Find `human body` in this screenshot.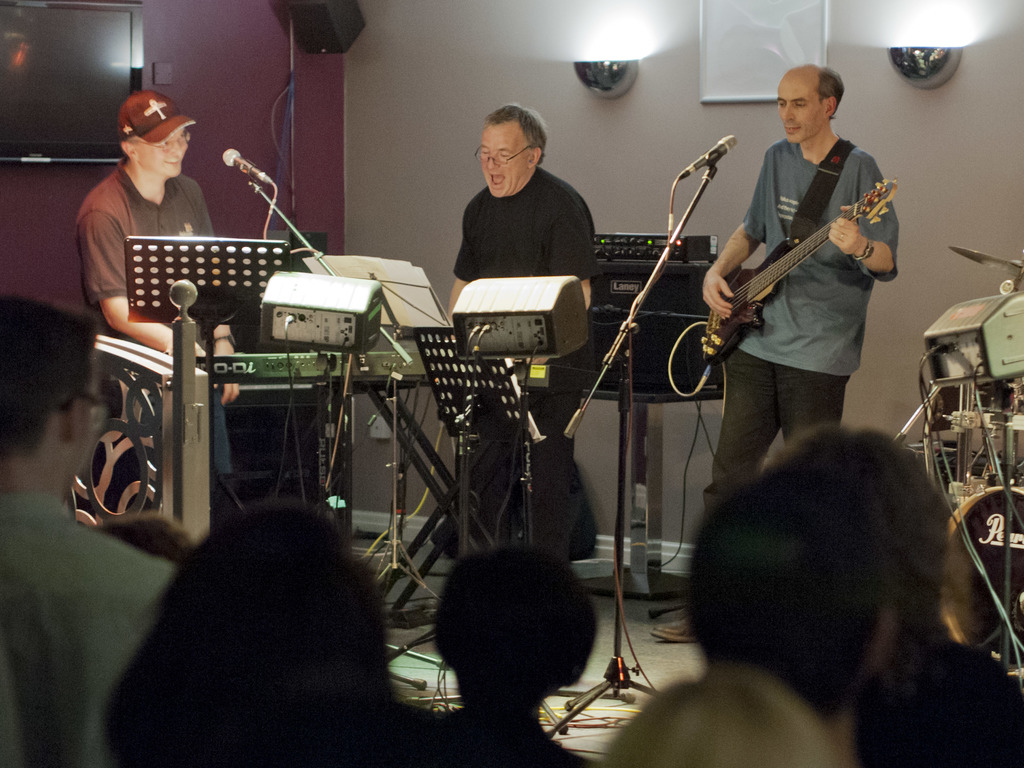
The bounding box for `human body` is region(84, 166, 266, 509).
